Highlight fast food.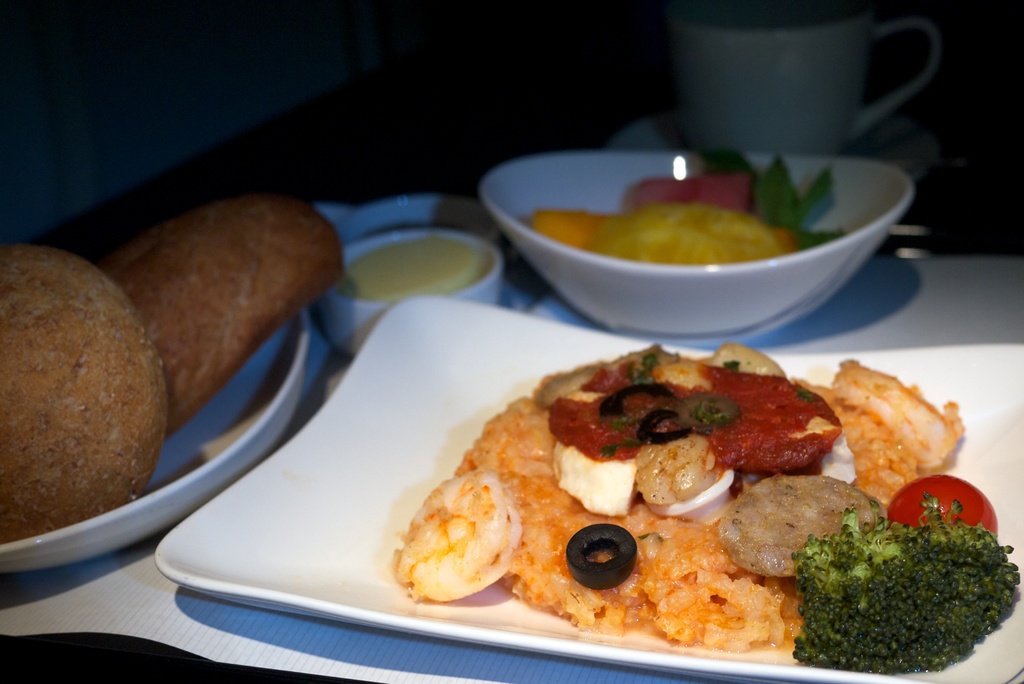
Highlighted region: (112, 175, 346, 438).
